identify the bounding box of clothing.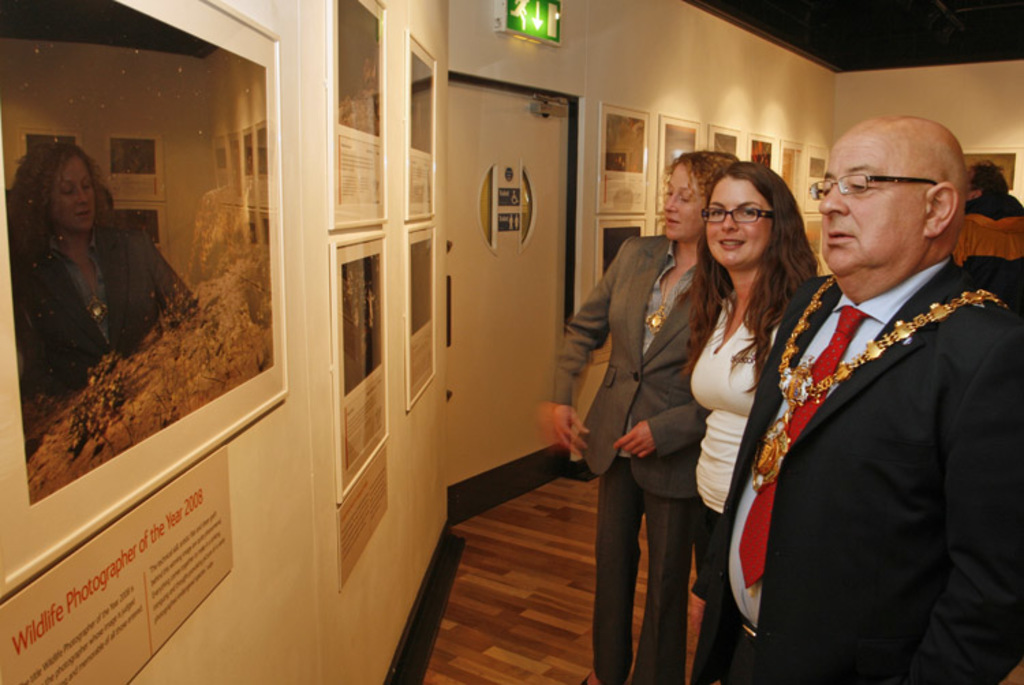
<bbox>694, 250, 1023, 684</bbox>.
